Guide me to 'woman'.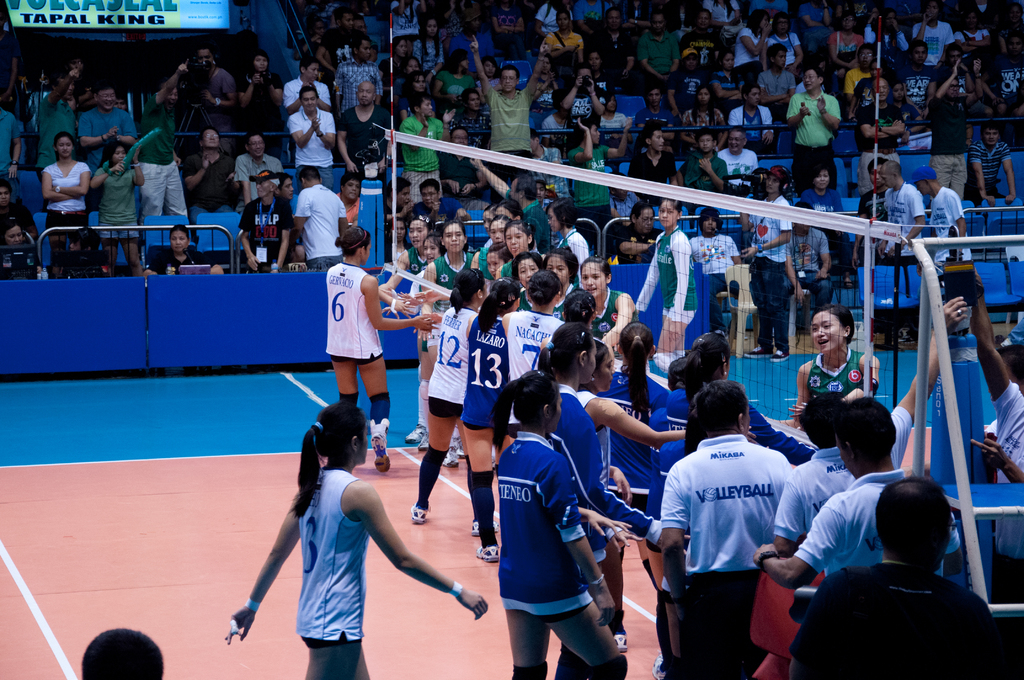
Guidance: BBox(477, 55, 502, 90).
